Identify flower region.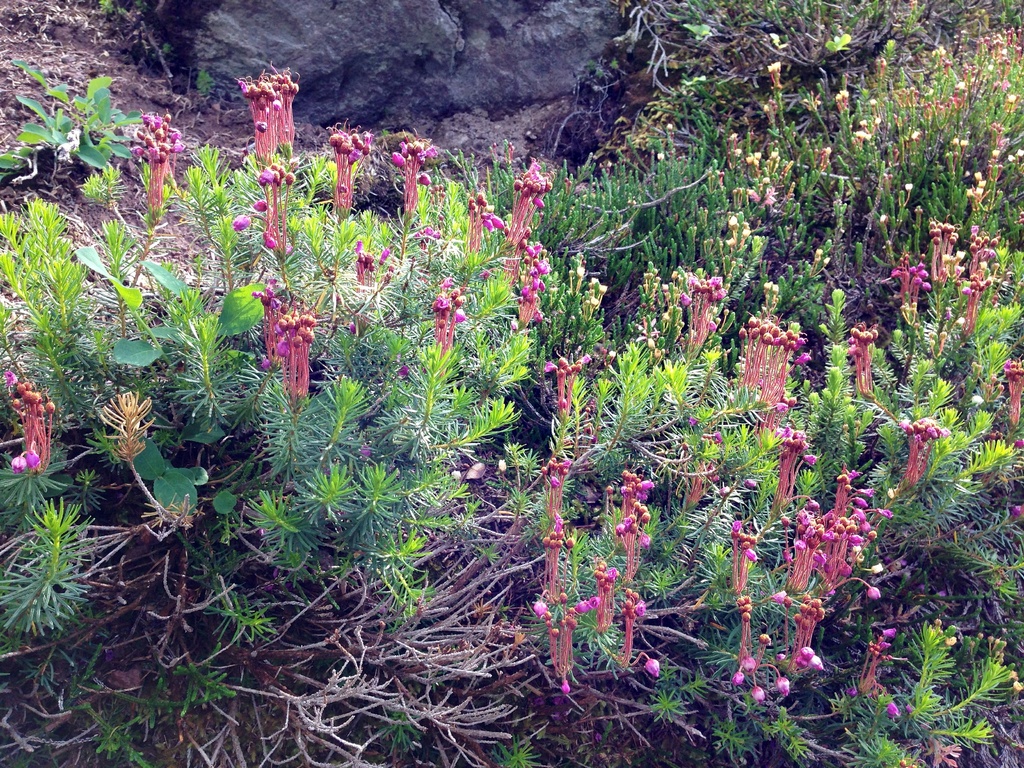
Region: pyautogui.locateOnScreen(774, 595, 819, 682).
